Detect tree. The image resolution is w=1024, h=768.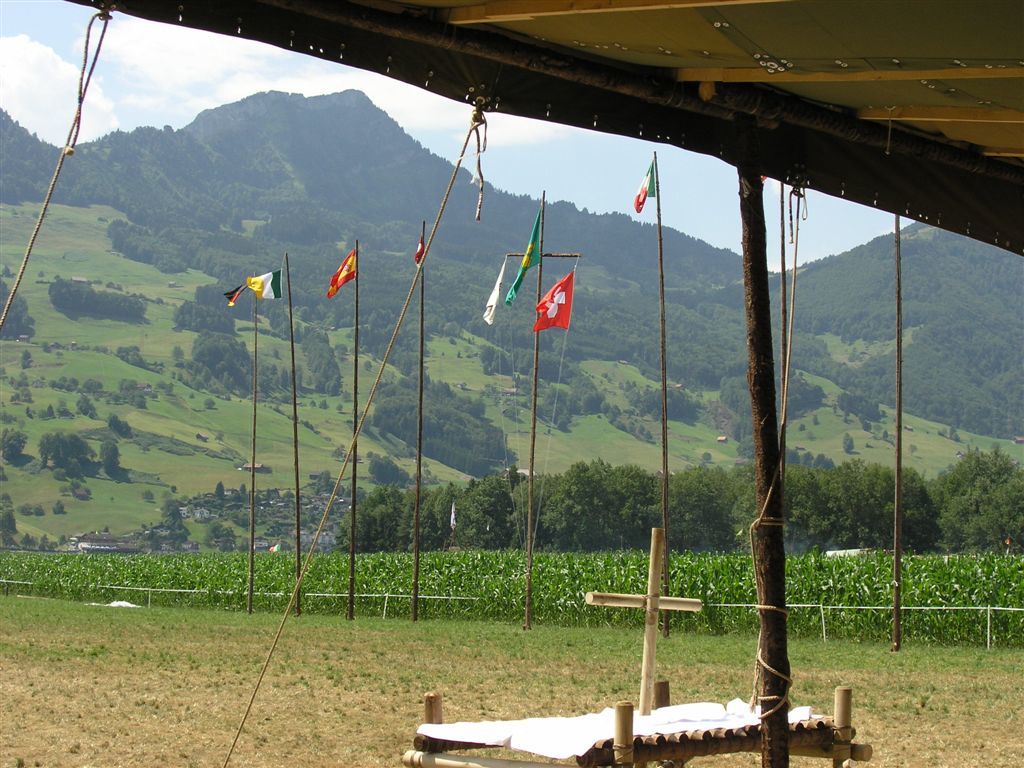
{"x1": 75, "y1": 392, "x2": 94, "y2": 417}.
